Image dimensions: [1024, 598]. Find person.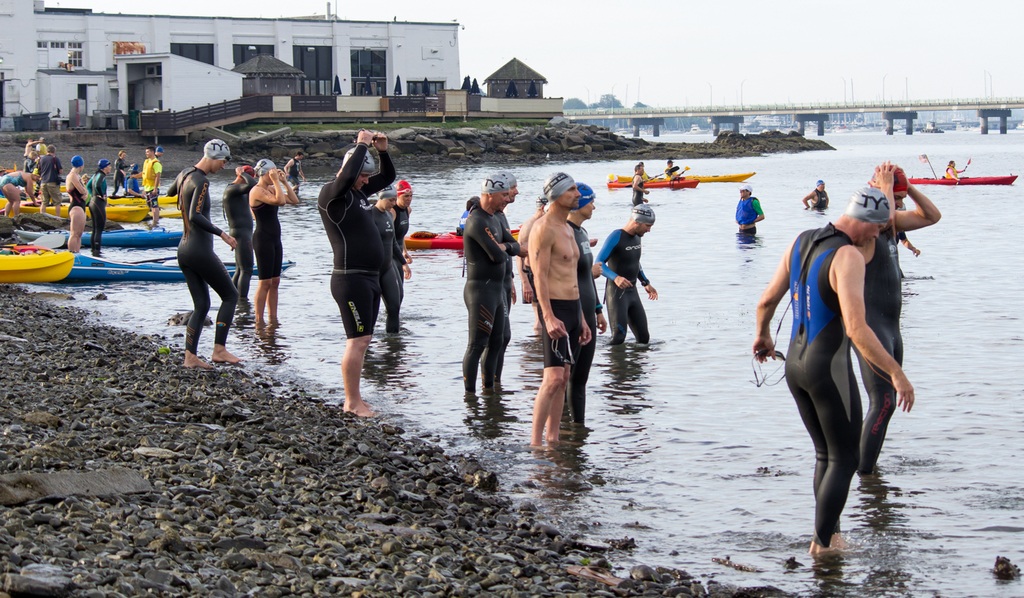
bbox=(218, 155, 256, 295).
